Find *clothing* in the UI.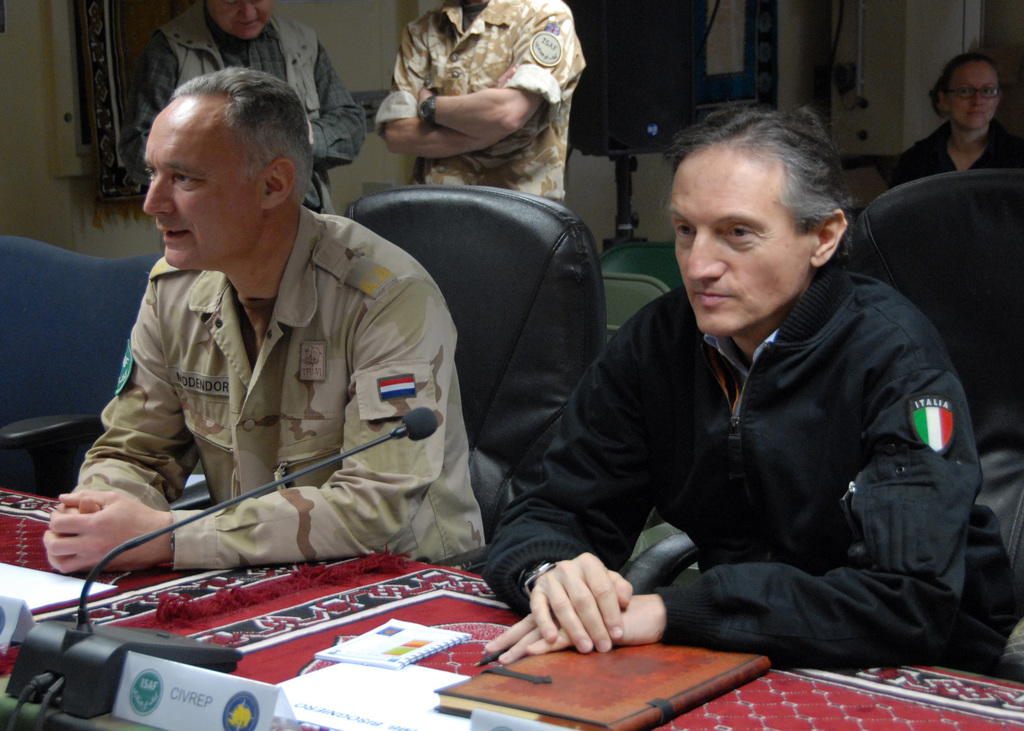
UI element at crop(376, 0, 587, 203).
